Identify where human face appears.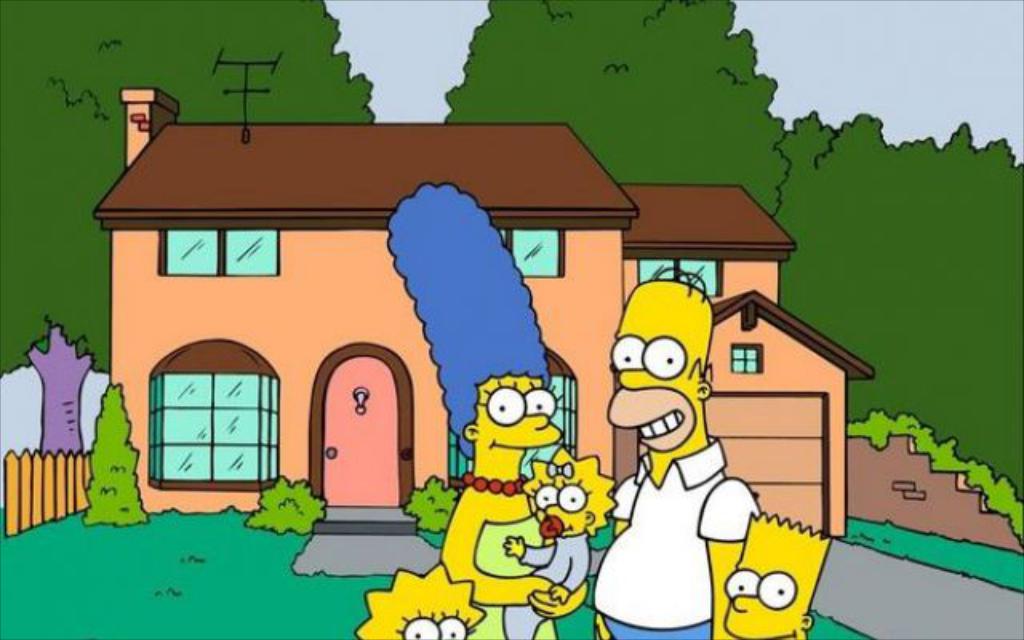
Appears at x1=722, y1=547, x2=800, y2=638.
